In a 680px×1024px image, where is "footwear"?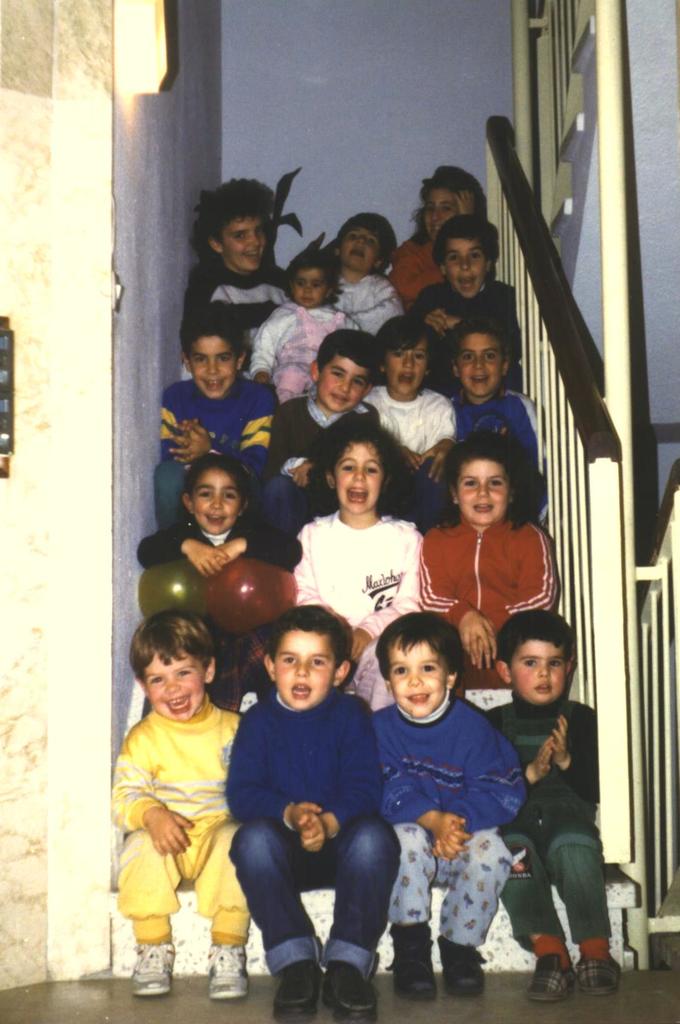
<box>130,945,175,994</box>.
